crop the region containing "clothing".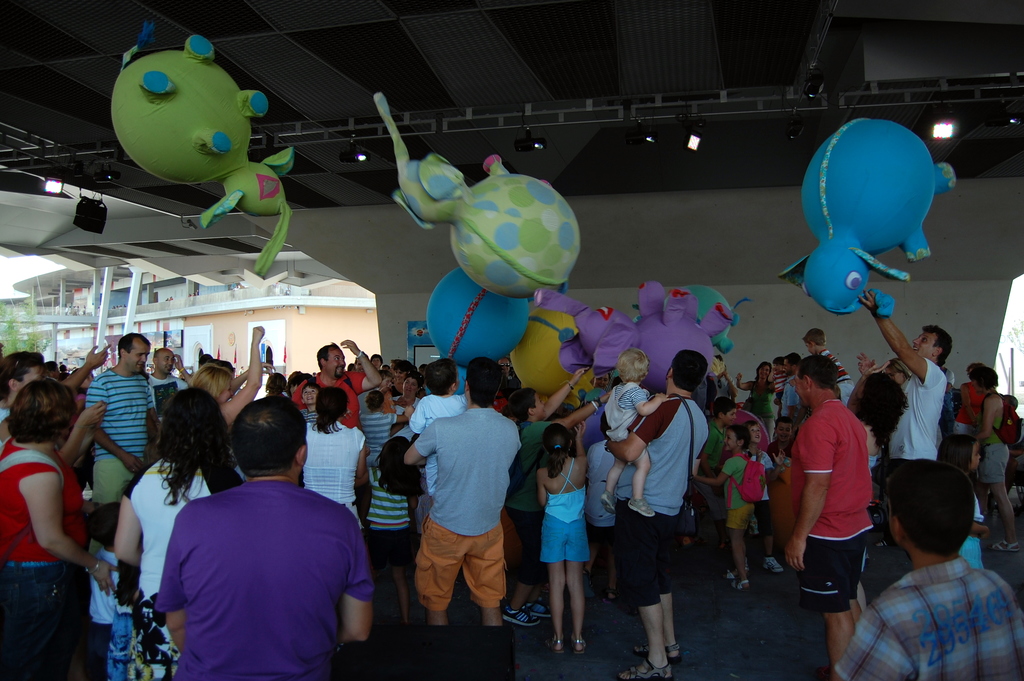
Crop region: x1=829, y1=565, x2=1023, y2=678.
